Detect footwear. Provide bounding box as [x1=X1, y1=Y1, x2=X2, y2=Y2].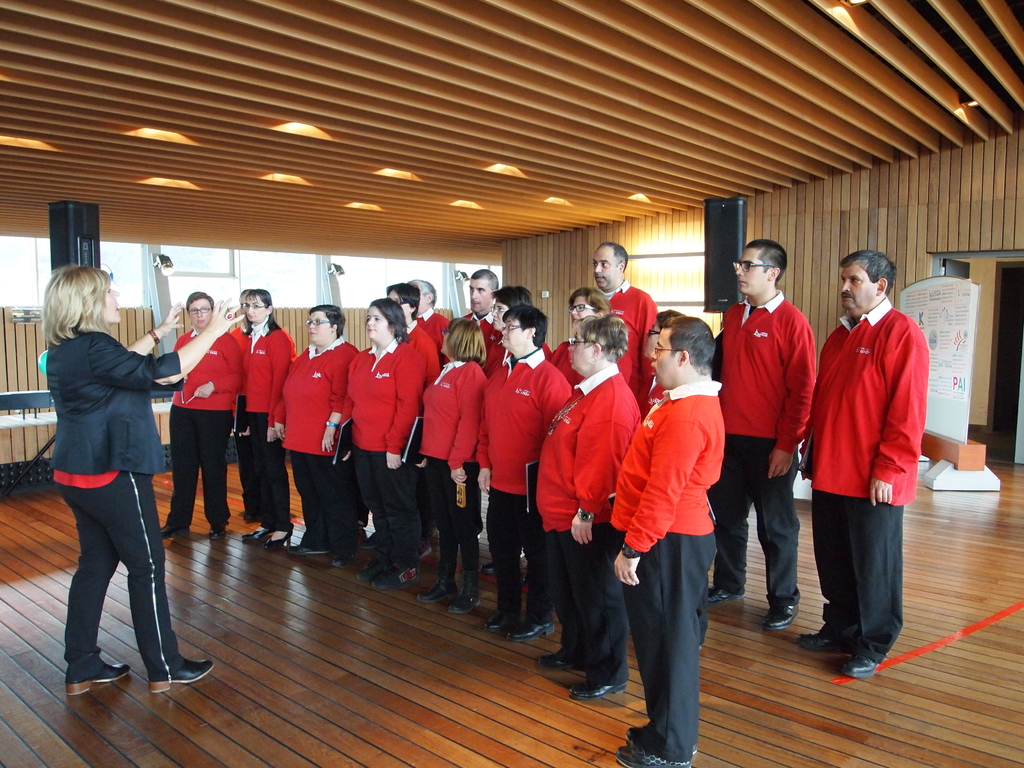
[x1=331, y1=553, x2=351, y2=568].
